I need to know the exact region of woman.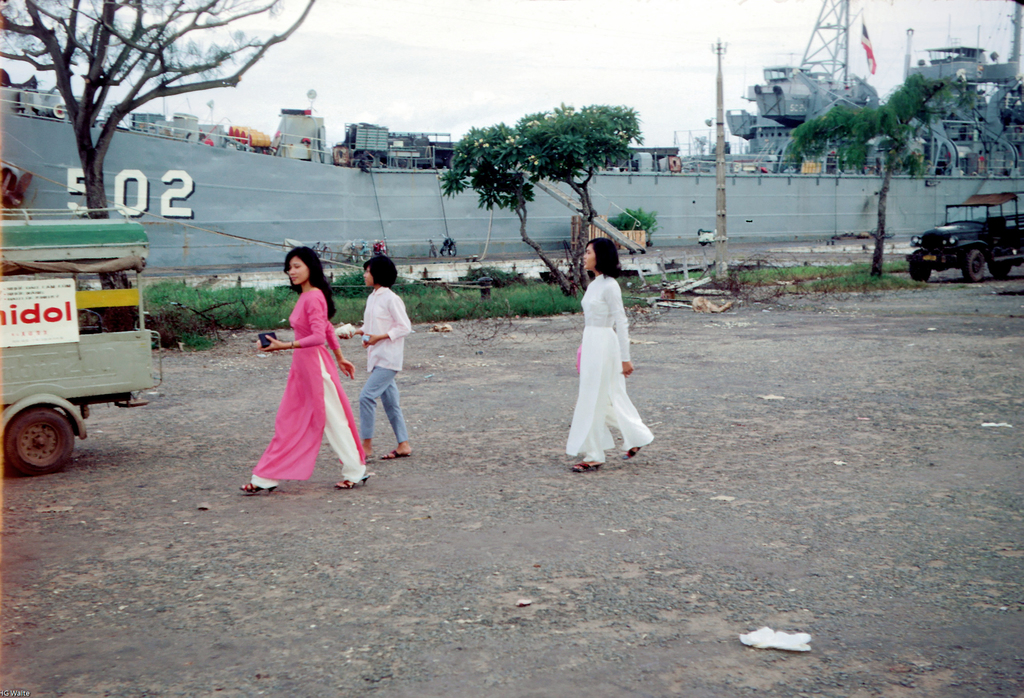
Region: [x1=252, y1=242, x2=383, y2=492].
